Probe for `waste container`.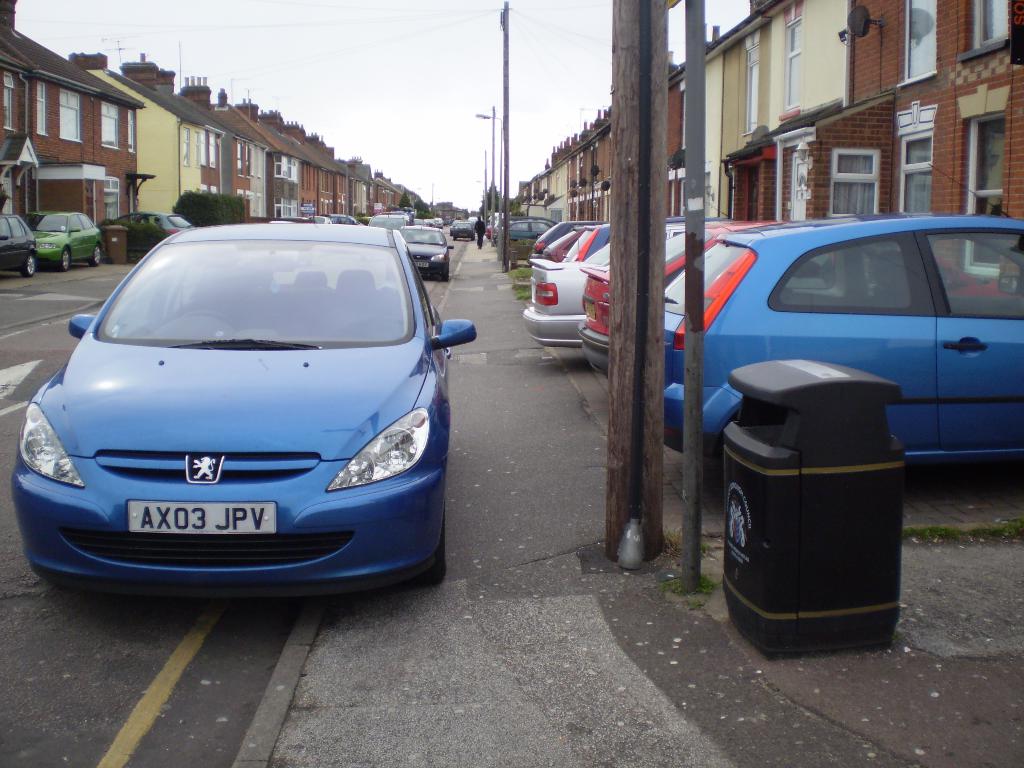
Probe result: [left=99, top=219, right=129, bottom=266].
